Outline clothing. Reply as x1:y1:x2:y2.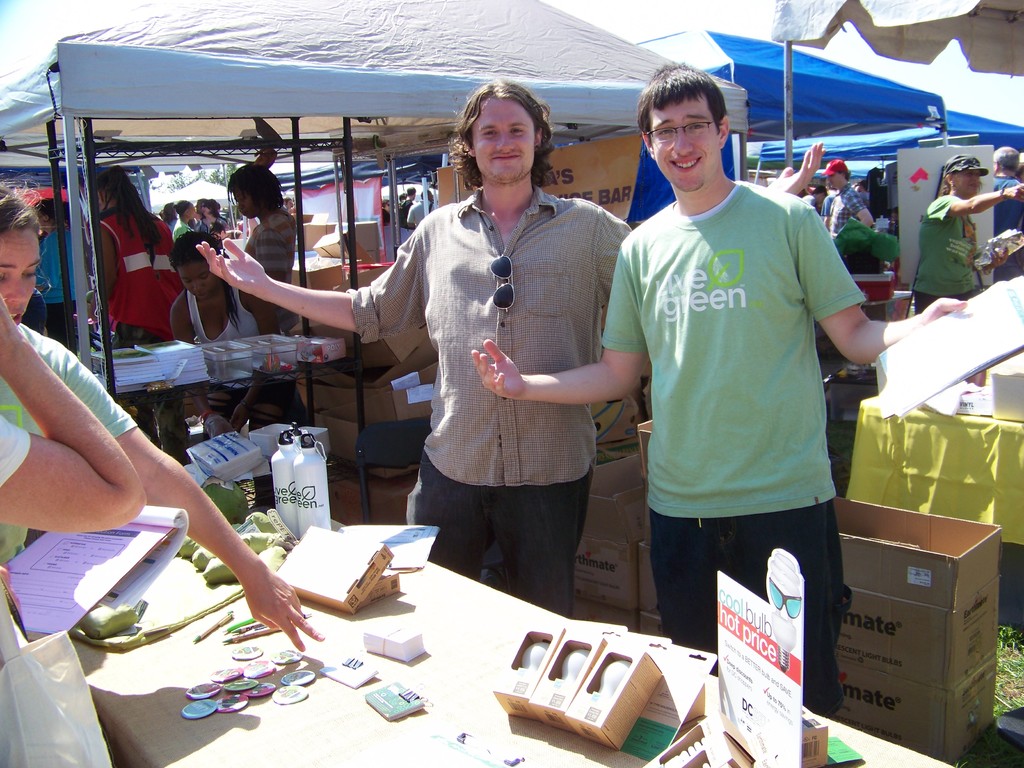
0:416:30:494.
